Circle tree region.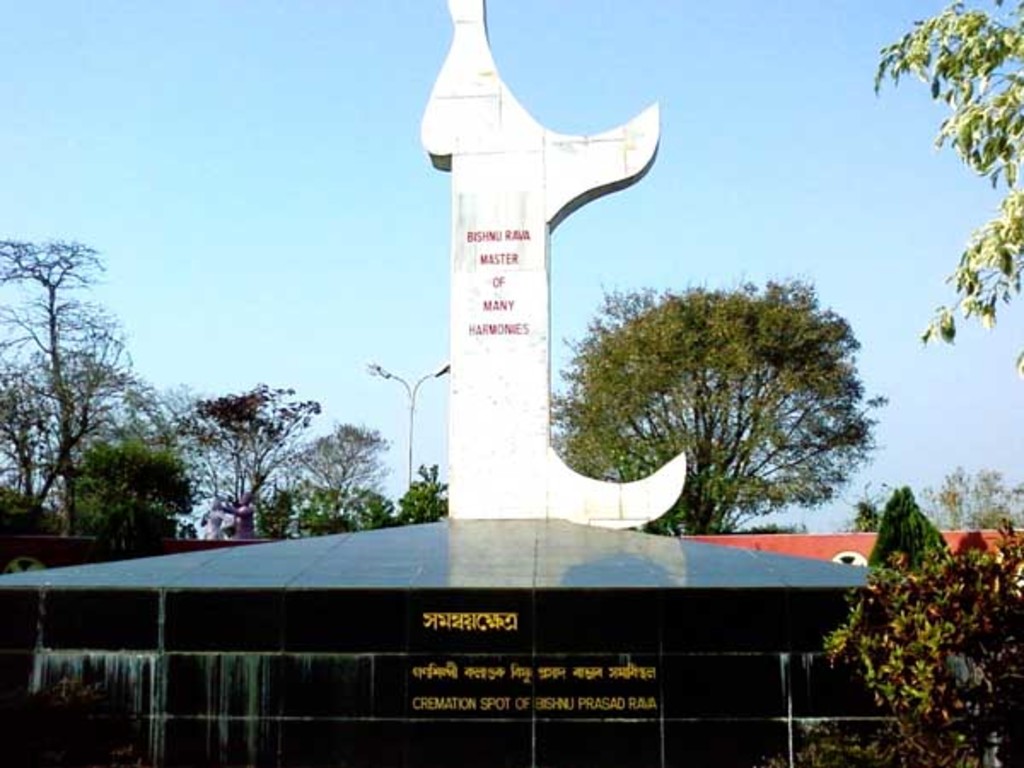
Region: <region>823, 532, 1022, 766</region>.
